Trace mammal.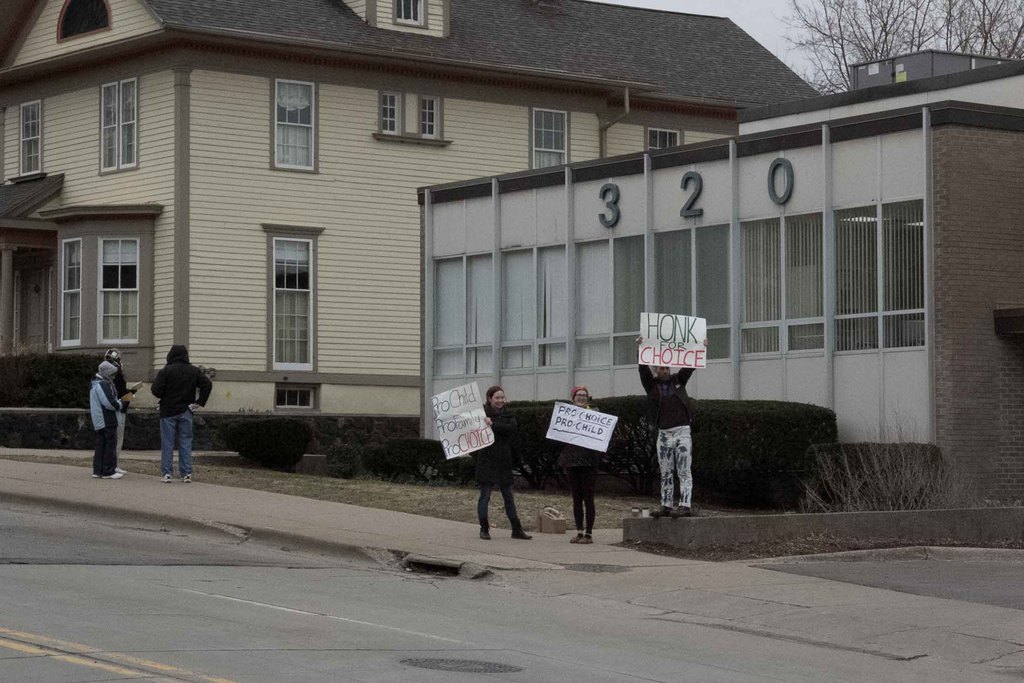
Traced to detection(152, 343, 213, 482).
